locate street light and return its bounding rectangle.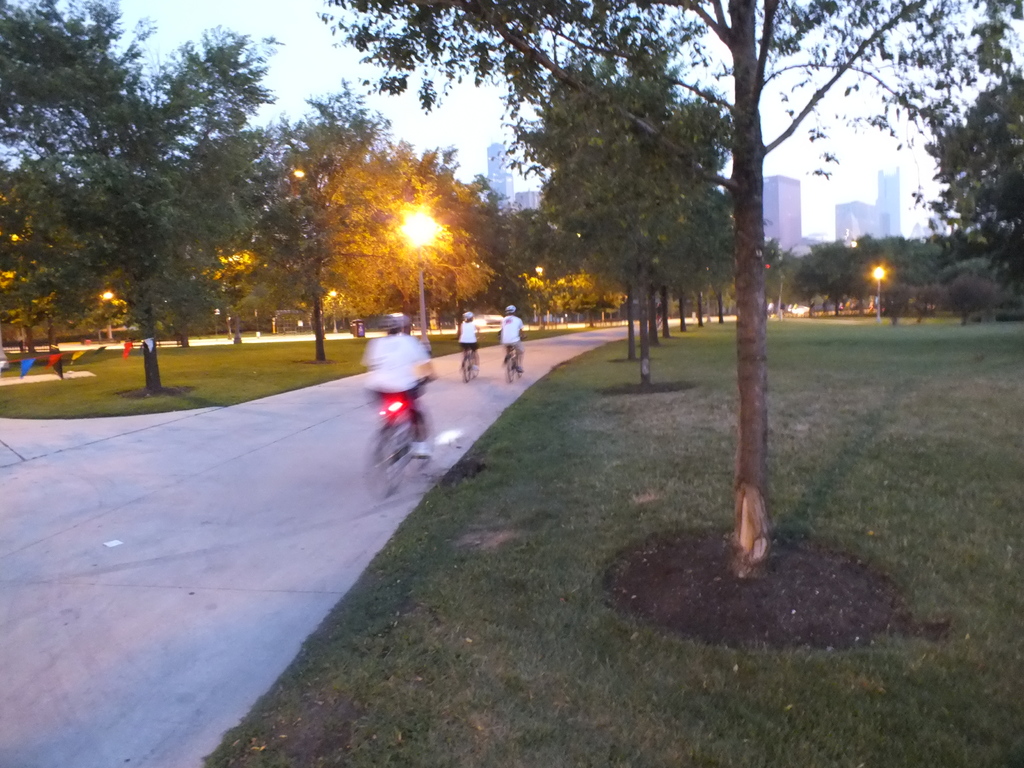
bbox=(870, 266, 886, 318).
